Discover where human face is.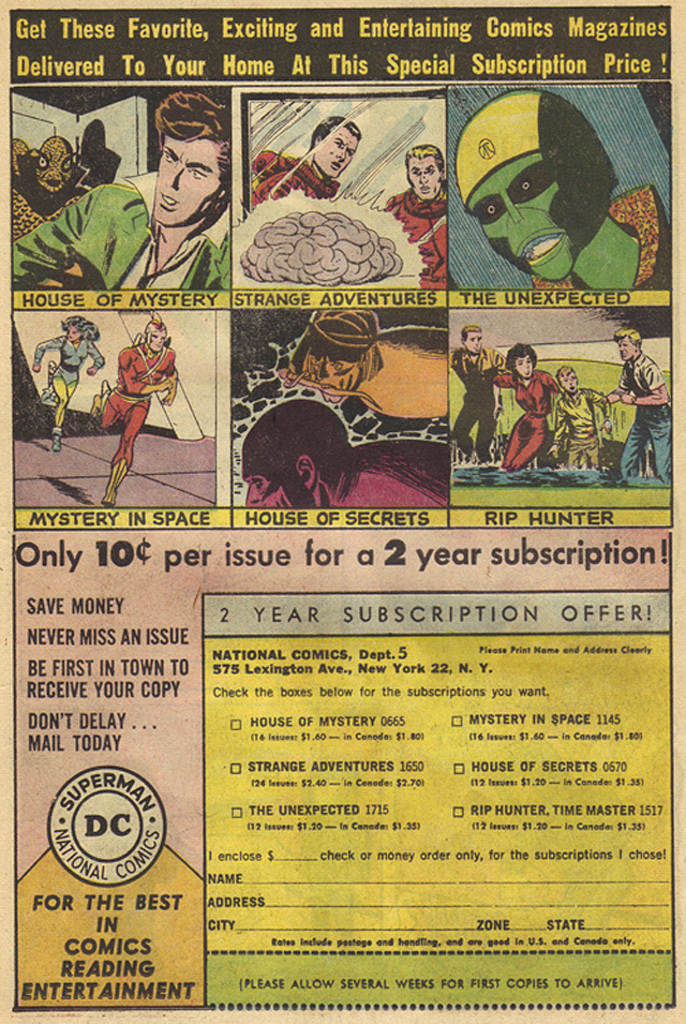
Discovered at (x1=407, y1=153, x2=441, y2=203).
